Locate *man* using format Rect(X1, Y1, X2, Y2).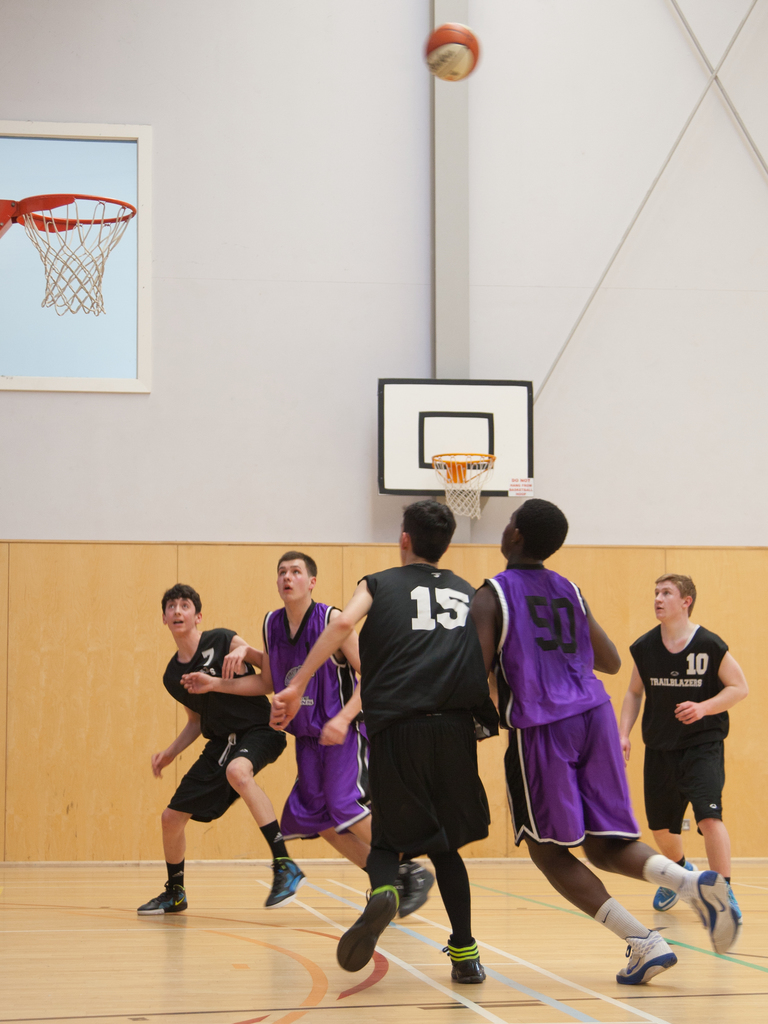
Rect(129, 585, 317, 912).
